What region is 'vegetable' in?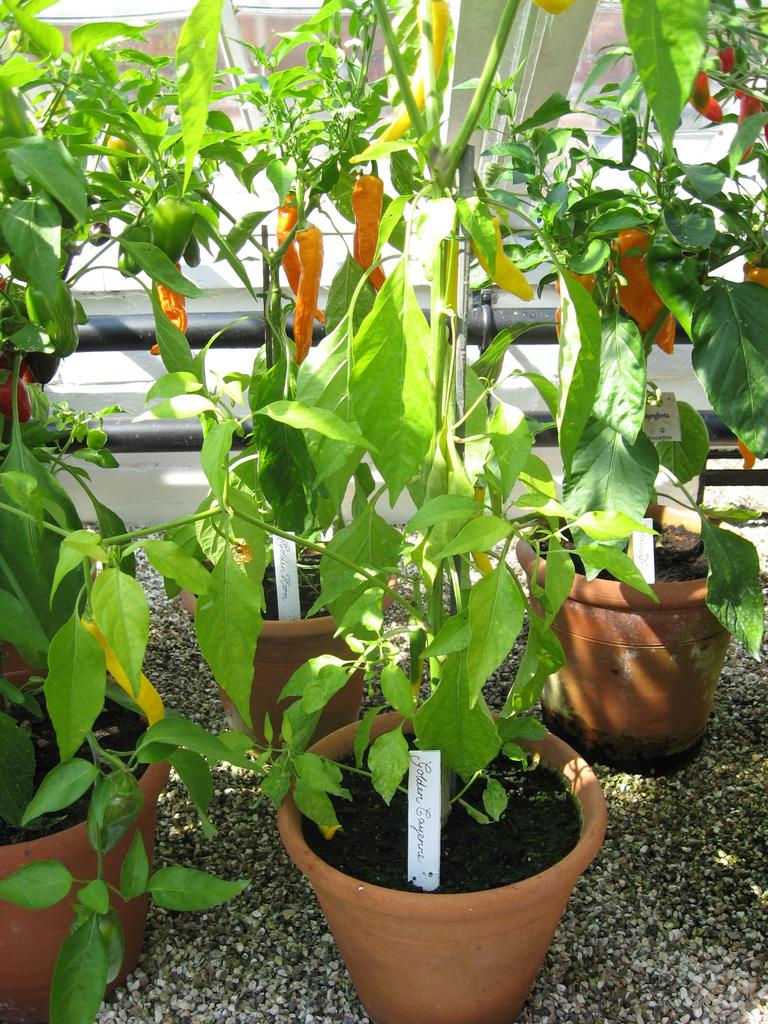
l=275, t=188, r=331, b=324.
